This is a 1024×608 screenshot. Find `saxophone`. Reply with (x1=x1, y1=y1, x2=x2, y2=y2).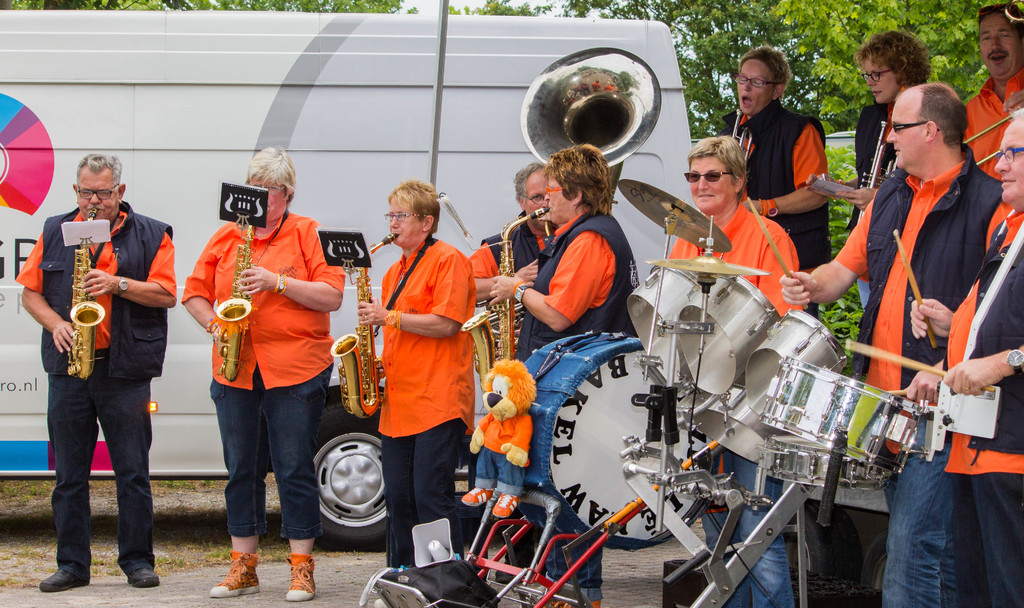
(x1=64, y1=208, x2=107, y2=383).
